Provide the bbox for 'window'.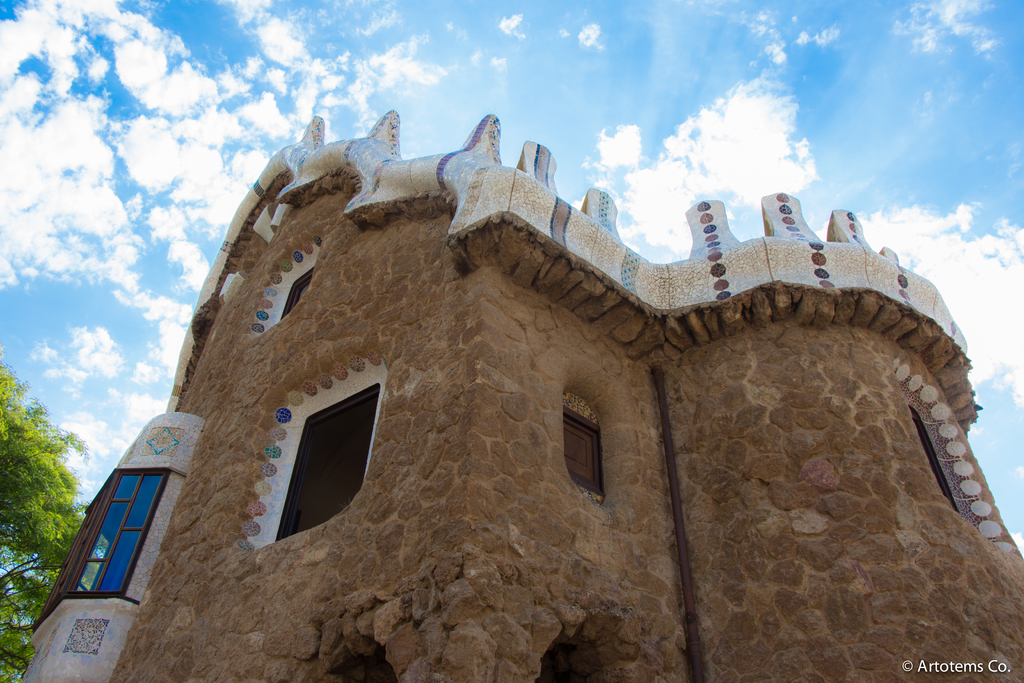
242, 356, 381, 547.
